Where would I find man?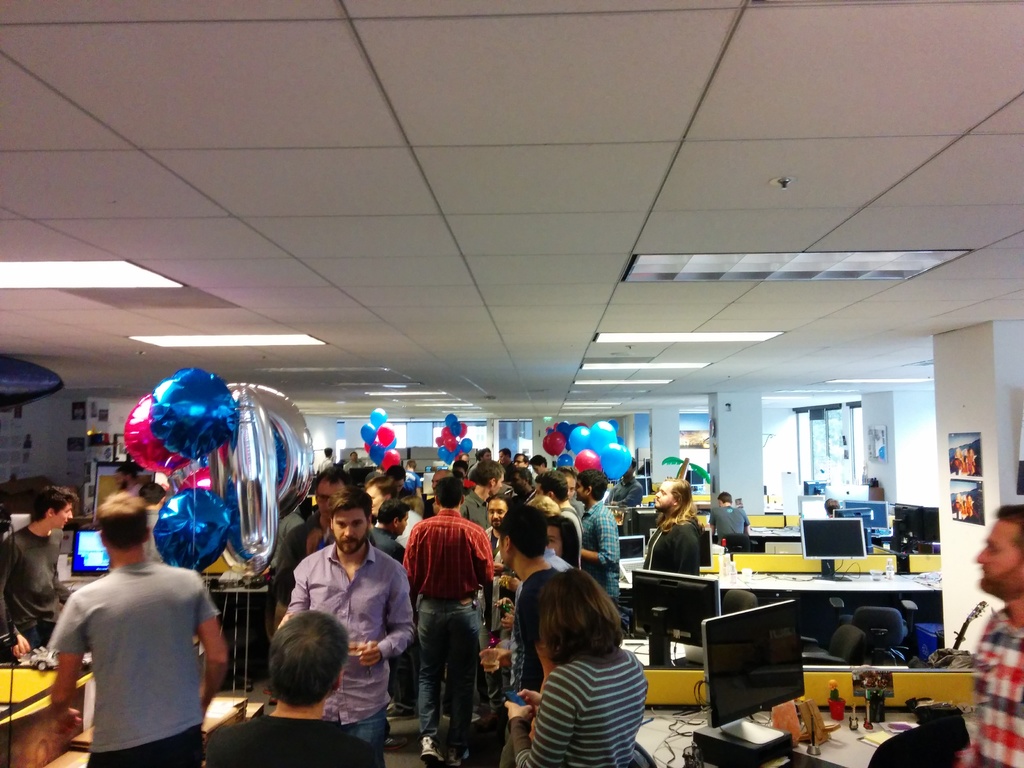
At box=[643, 477, 703, 667].
